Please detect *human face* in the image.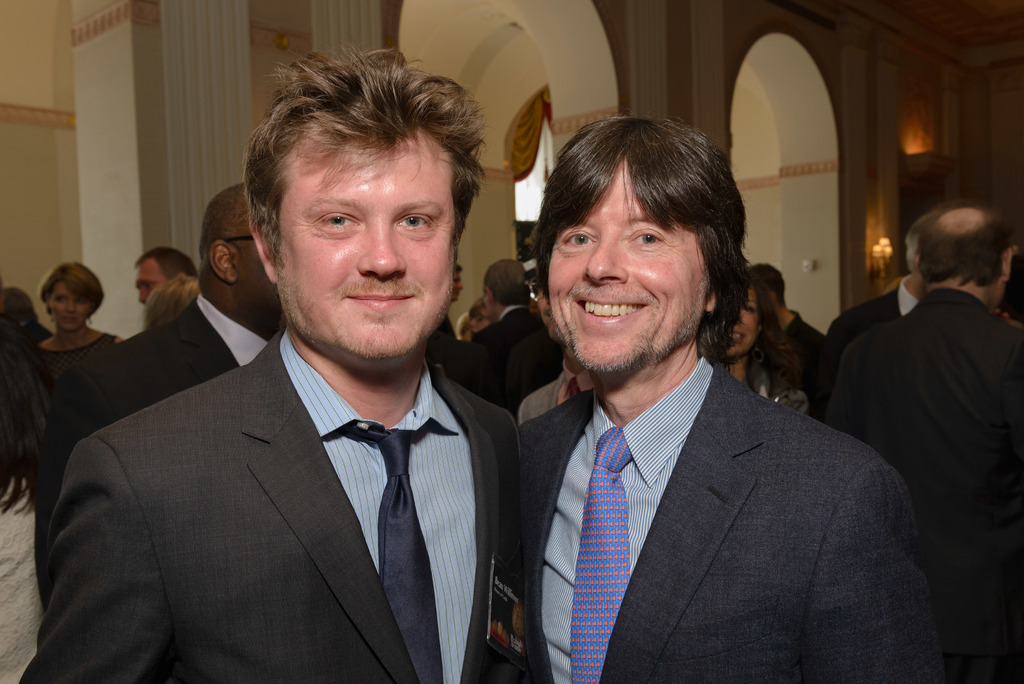
{"x1": 133, "y1": 259, "x2": 163, "y2": 302}.
